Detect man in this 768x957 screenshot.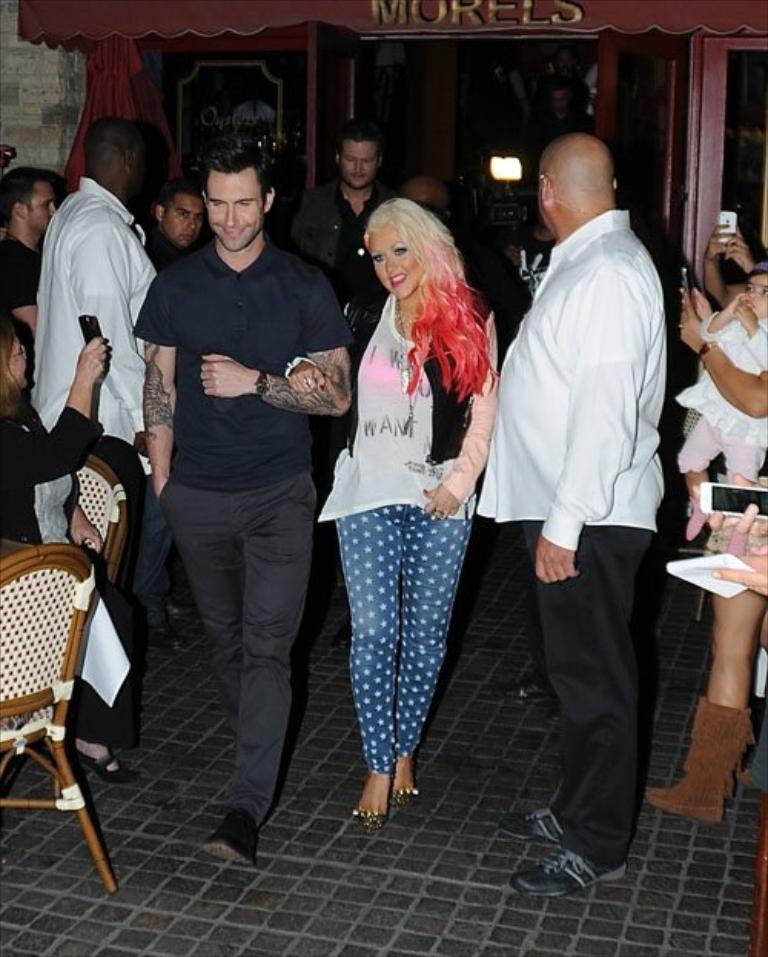
Detection: box=[504, 200, 559, 287].
